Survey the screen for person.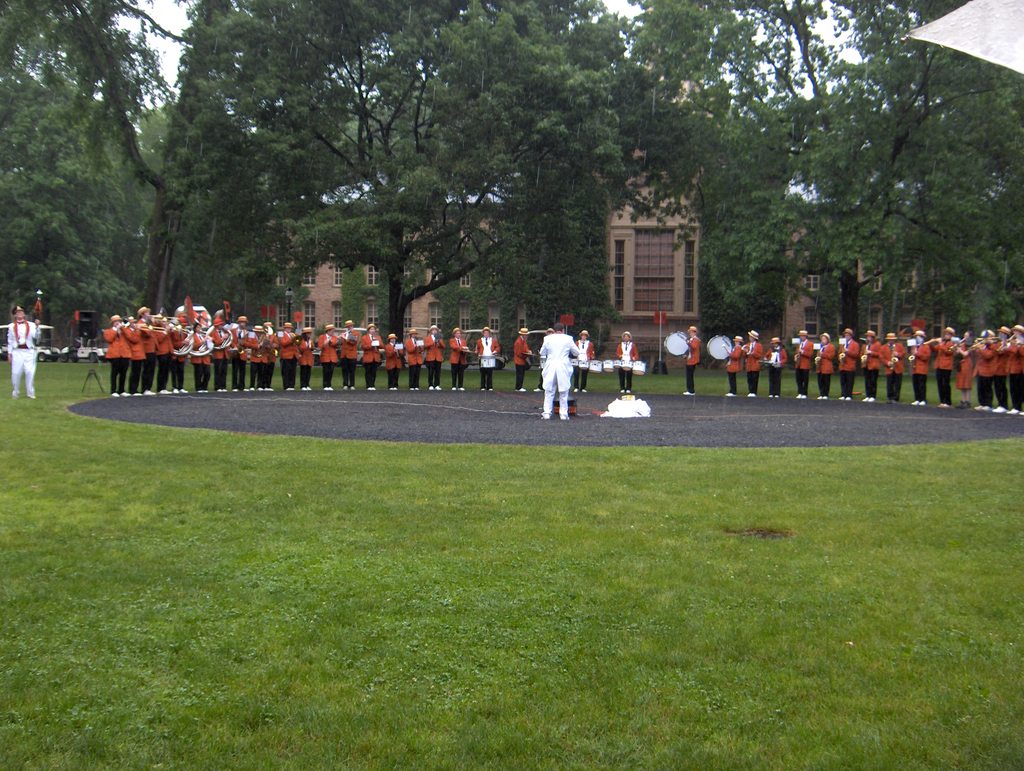
Survey found: left=450, top=327, right=472, bottom=392.
